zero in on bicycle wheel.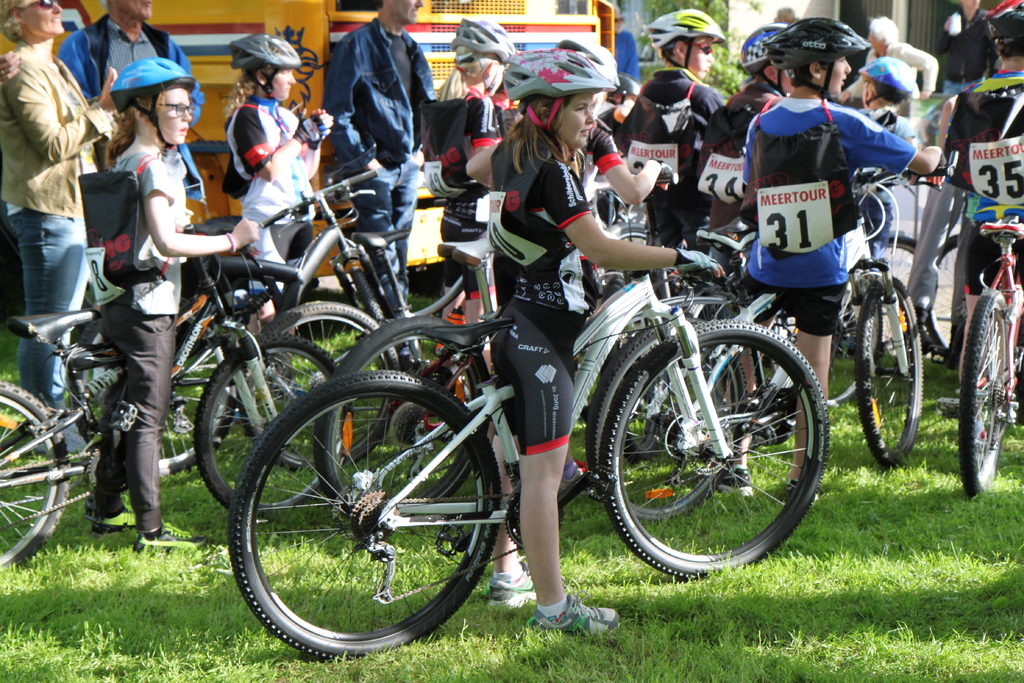
Zeroed in: [953, 289, 1009, 502].
